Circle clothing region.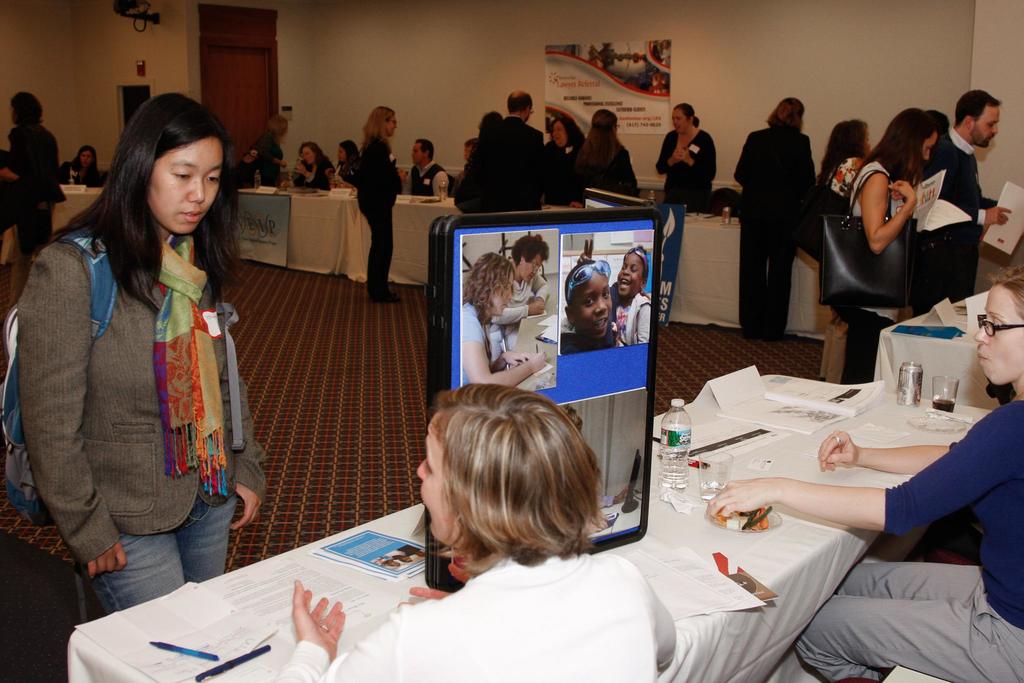
Region: [729, 122, 810, 340].
